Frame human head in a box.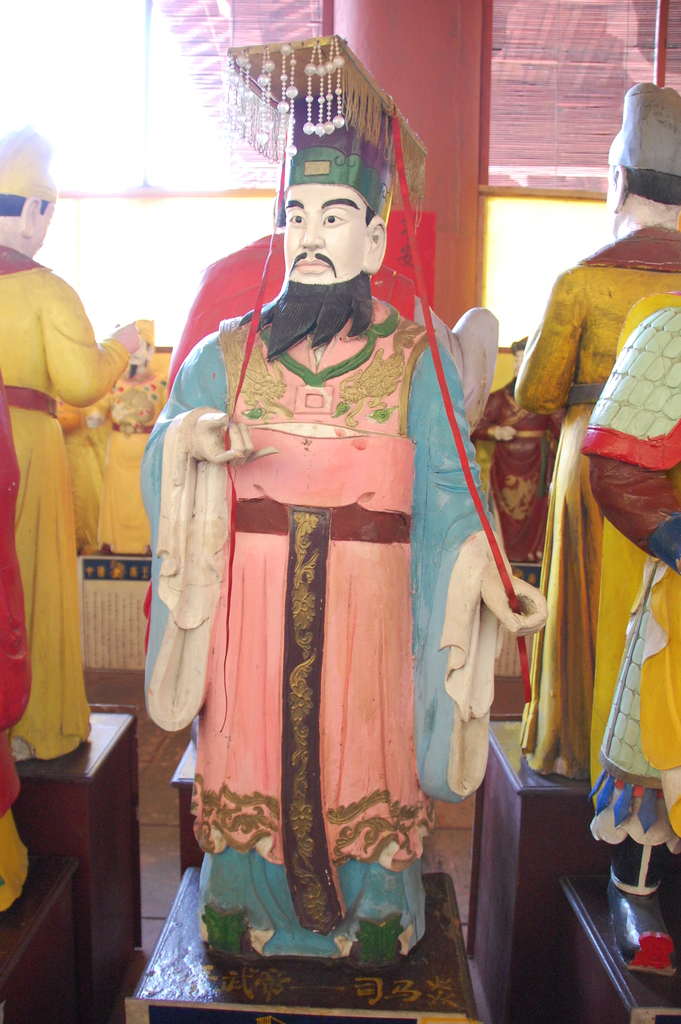
(left=0, top=123, right=62, bottom=263).
